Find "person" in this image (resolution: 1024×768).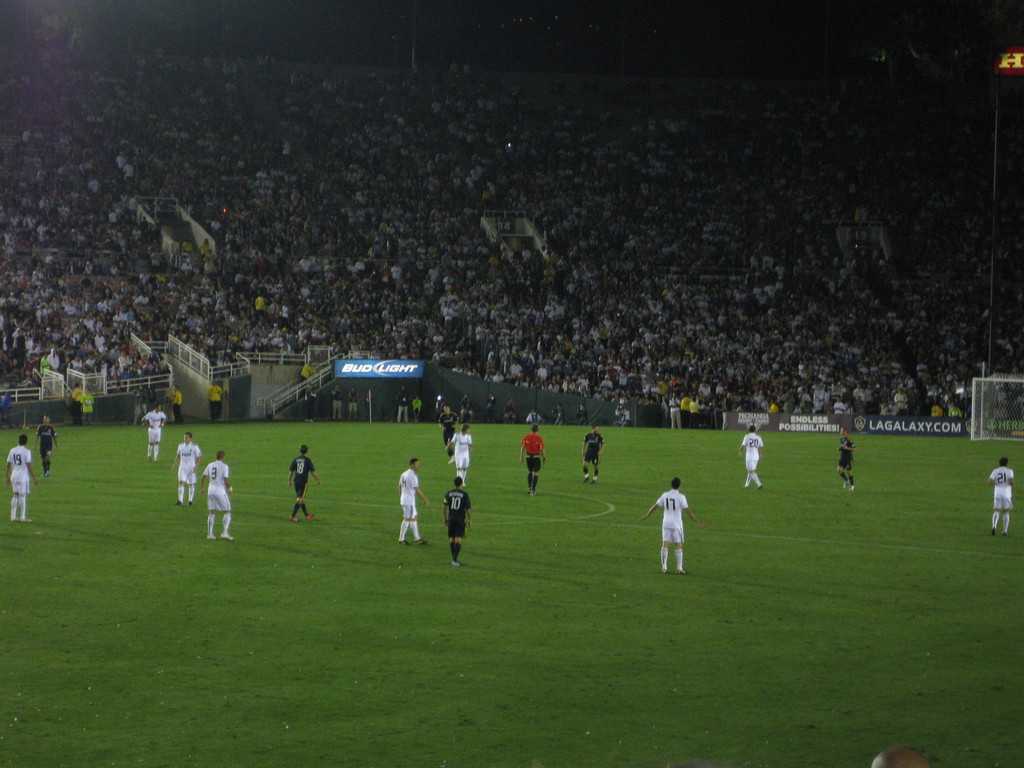
detection(514, 422, 554, 499).
